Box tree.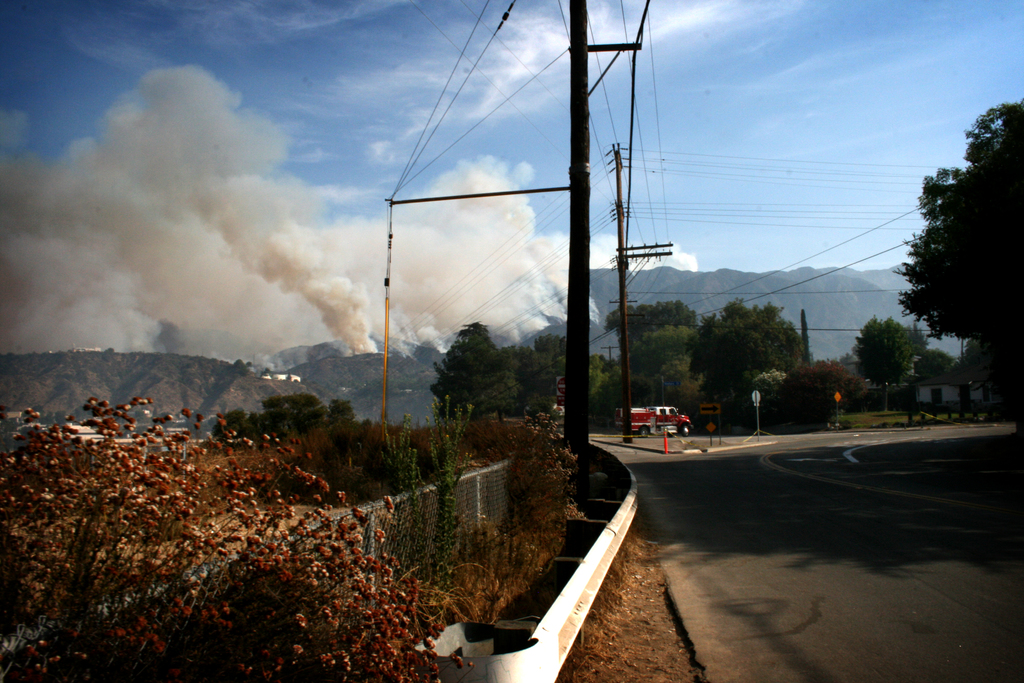
{"left": 916, "top": 343, "right": 957, "bottom": 384}.
